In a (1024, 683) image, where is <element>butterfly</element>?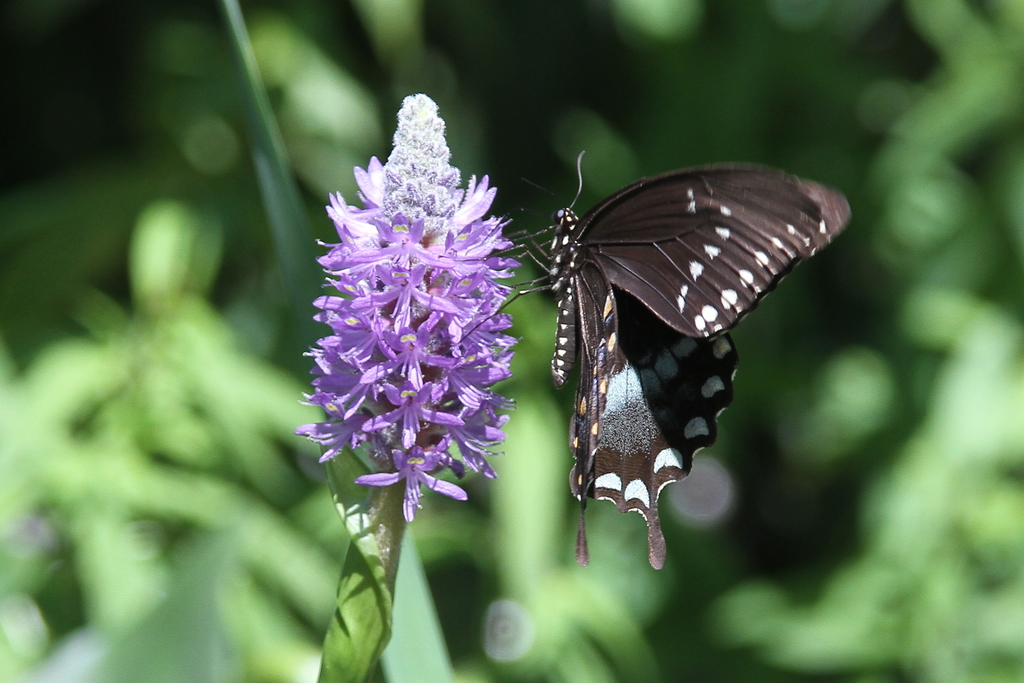
{"x1": 525, "y1": 148, "x2": 832, "y2": 543}.
